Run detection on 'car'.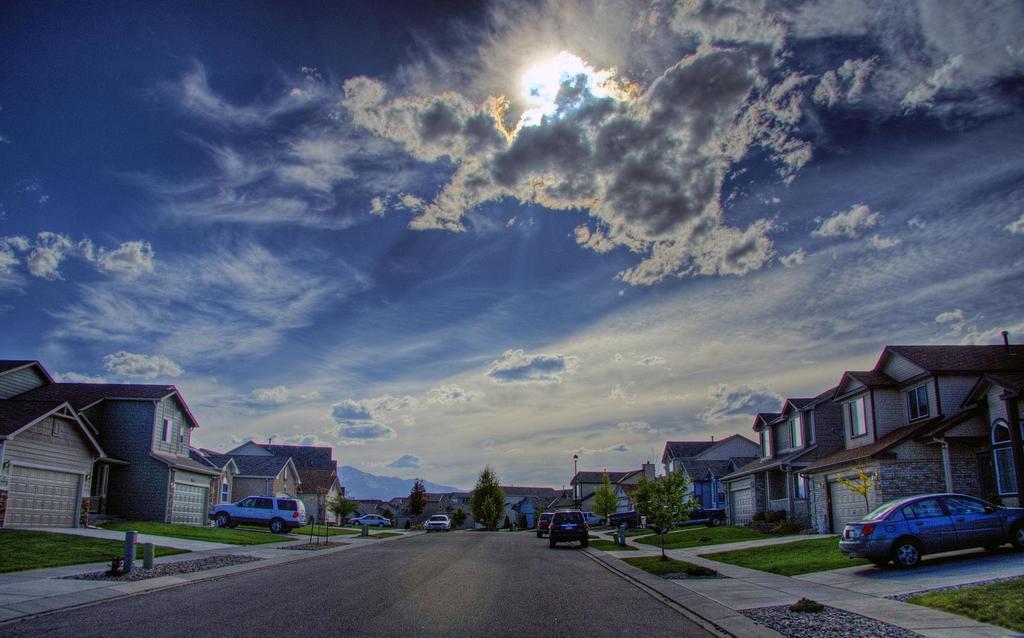
Result: 835, 486, 1023, 573.
